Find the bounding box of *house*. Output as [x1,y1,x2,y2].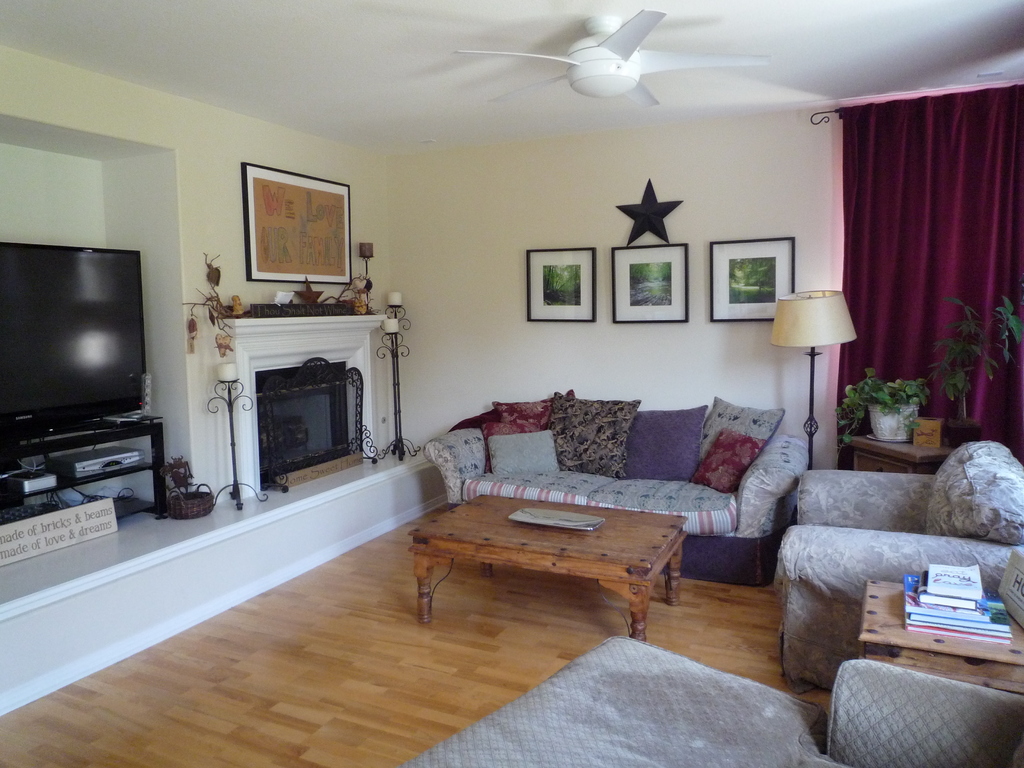
[0,0,1023,767].
